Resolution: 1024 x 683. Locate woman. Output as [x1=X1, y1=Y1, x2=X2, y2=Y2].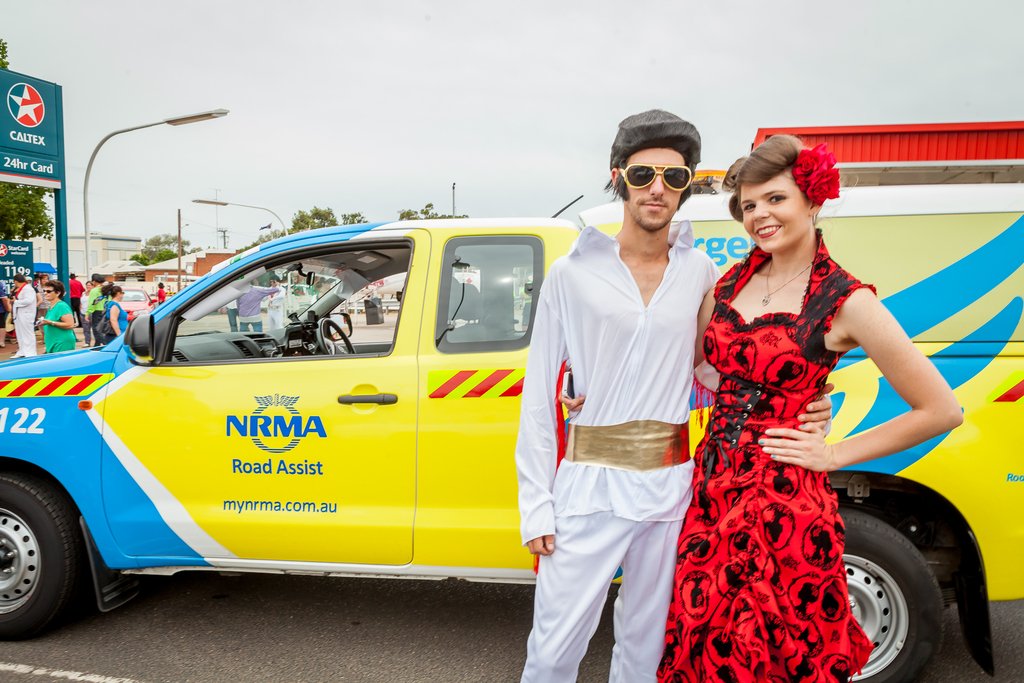
[x1=35, y1=281, x2=82, y2=352].
